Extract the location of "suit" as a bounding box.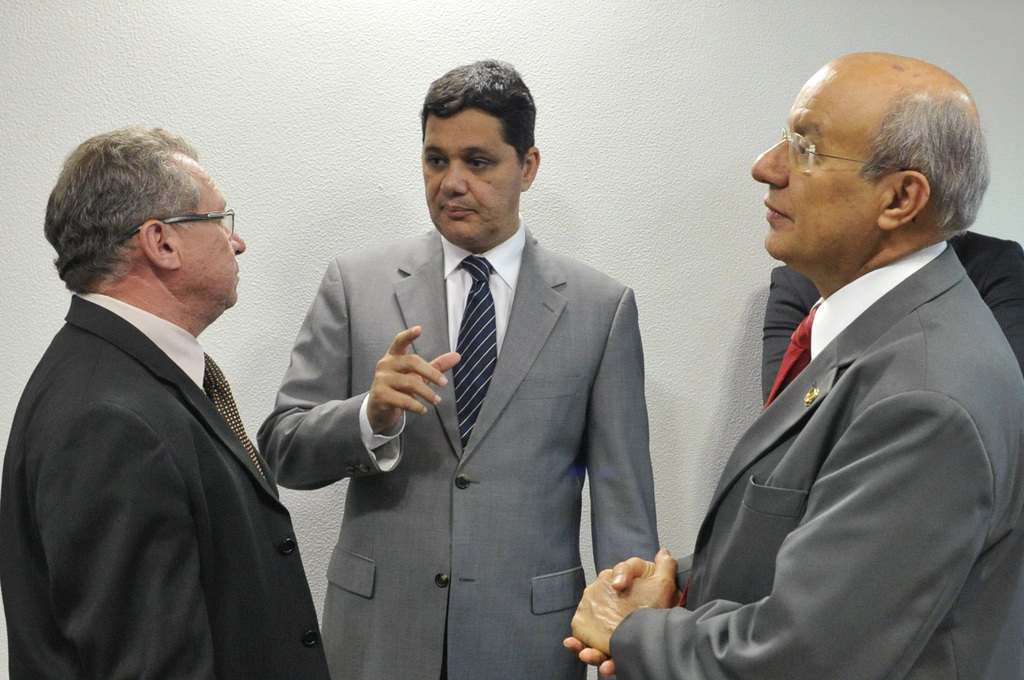
[left=0, top=289, right=330, bottom=679].
